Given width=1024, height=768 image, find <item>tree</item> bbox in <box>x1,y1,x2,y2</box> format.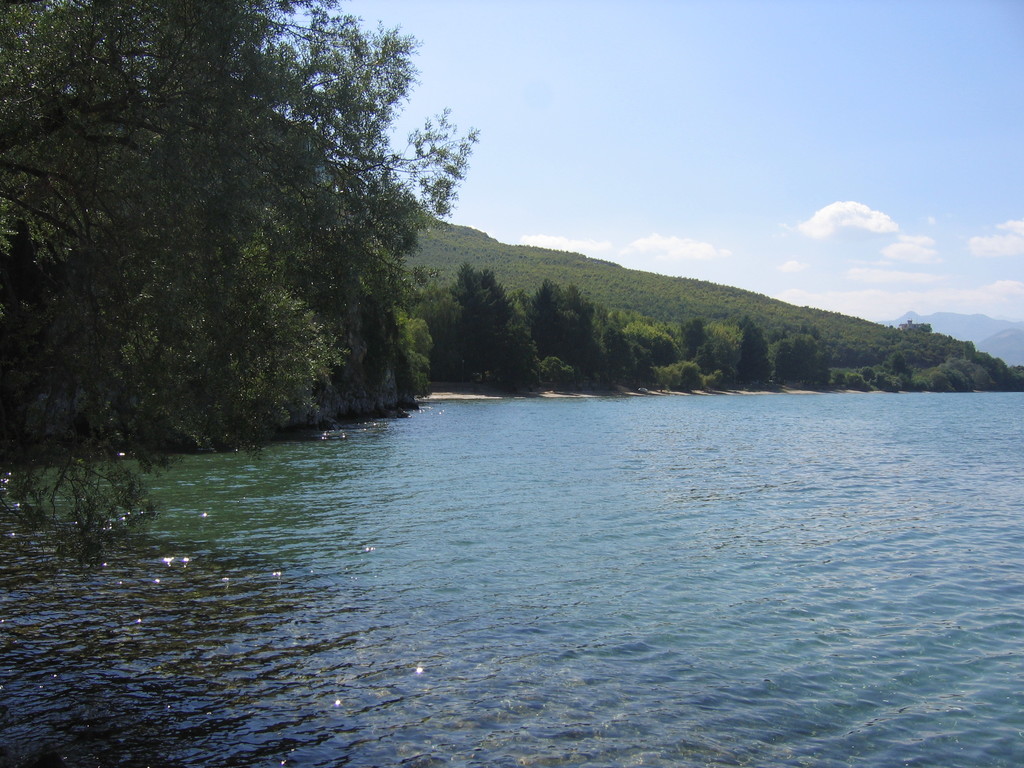
<box>774,326,851,399</box>.
